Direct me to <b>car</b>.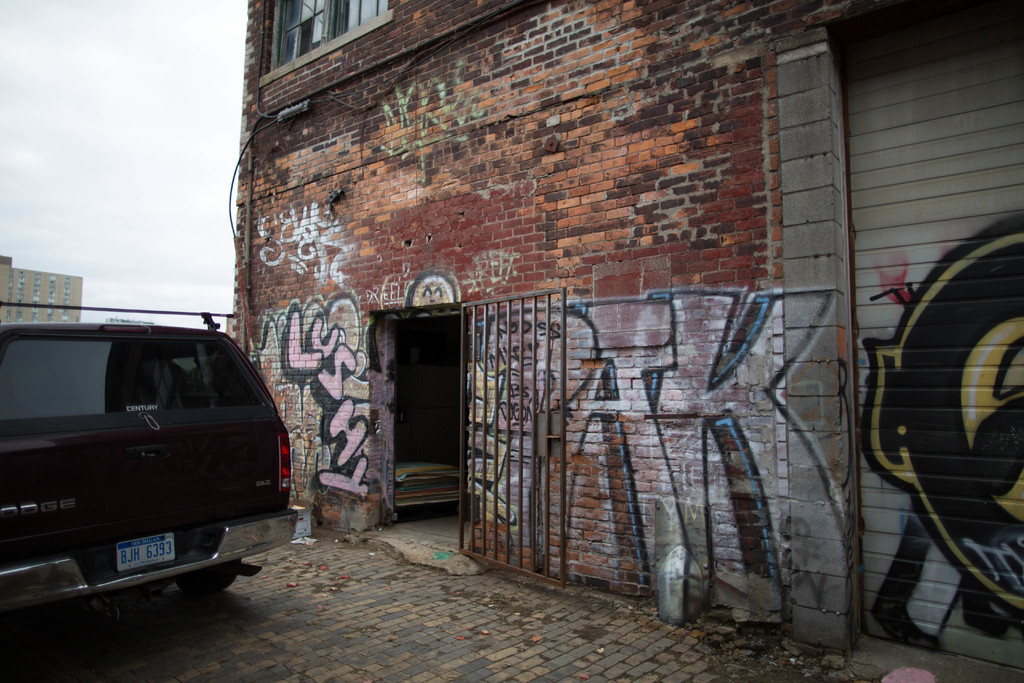
Direction: [0,308,305,603].
